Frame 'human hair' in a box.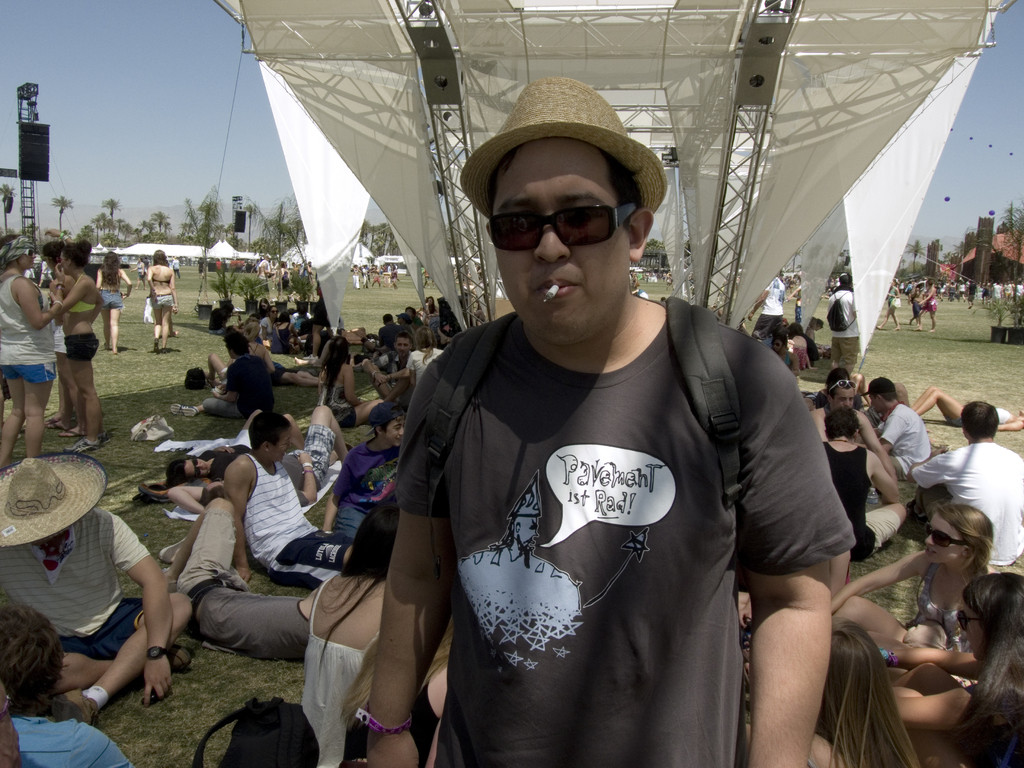
box=[321, 333, 348, 384].
